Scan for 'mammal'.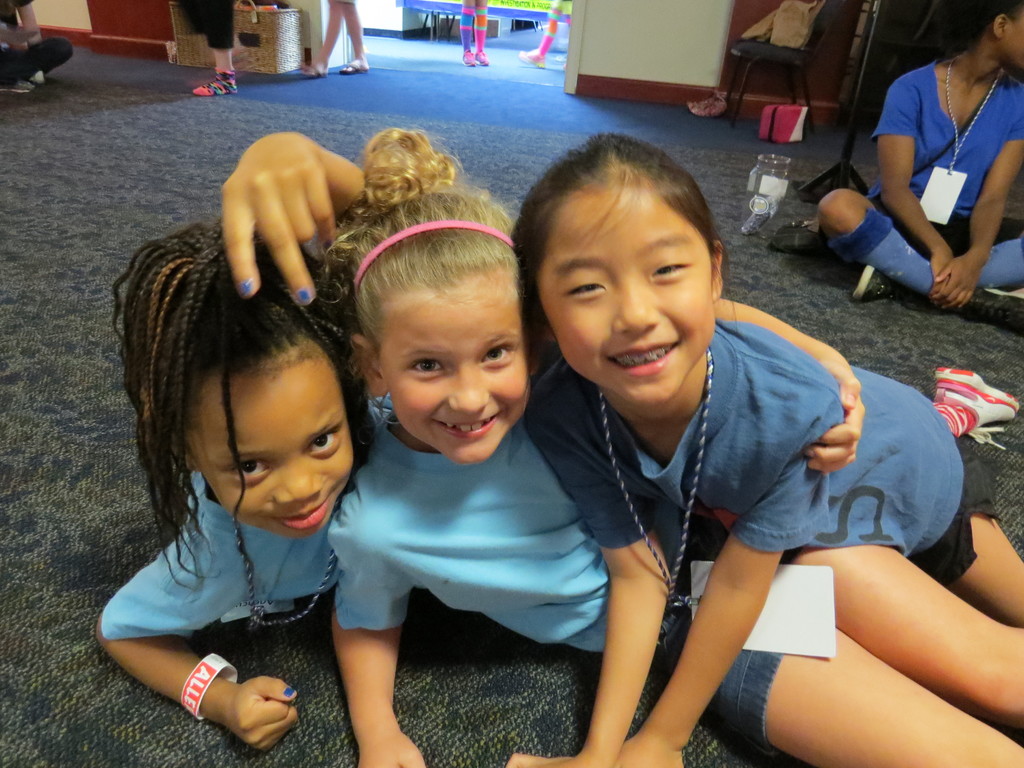
Scan result: BBox(176, 0, 237, 97).
